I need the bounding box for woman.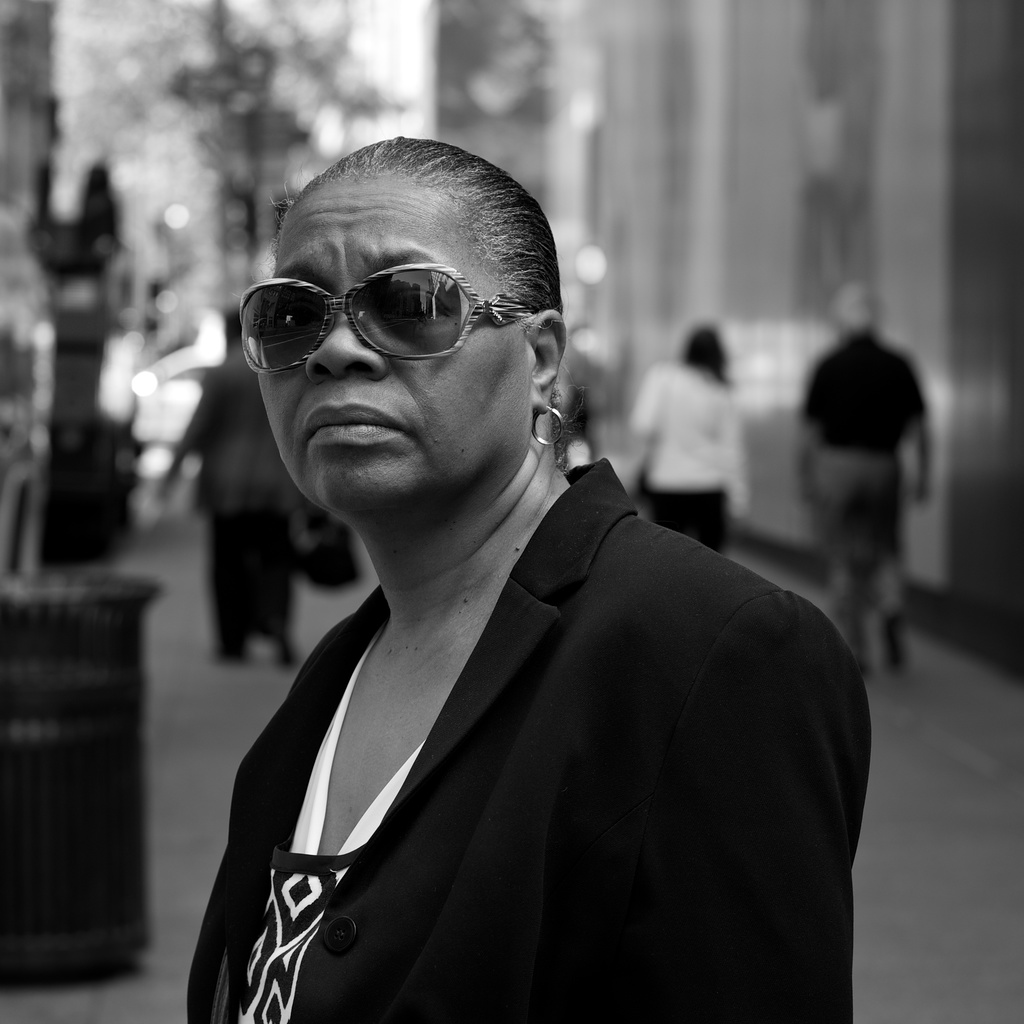
Here it is: bbox=(612, 317, 750, 572).
